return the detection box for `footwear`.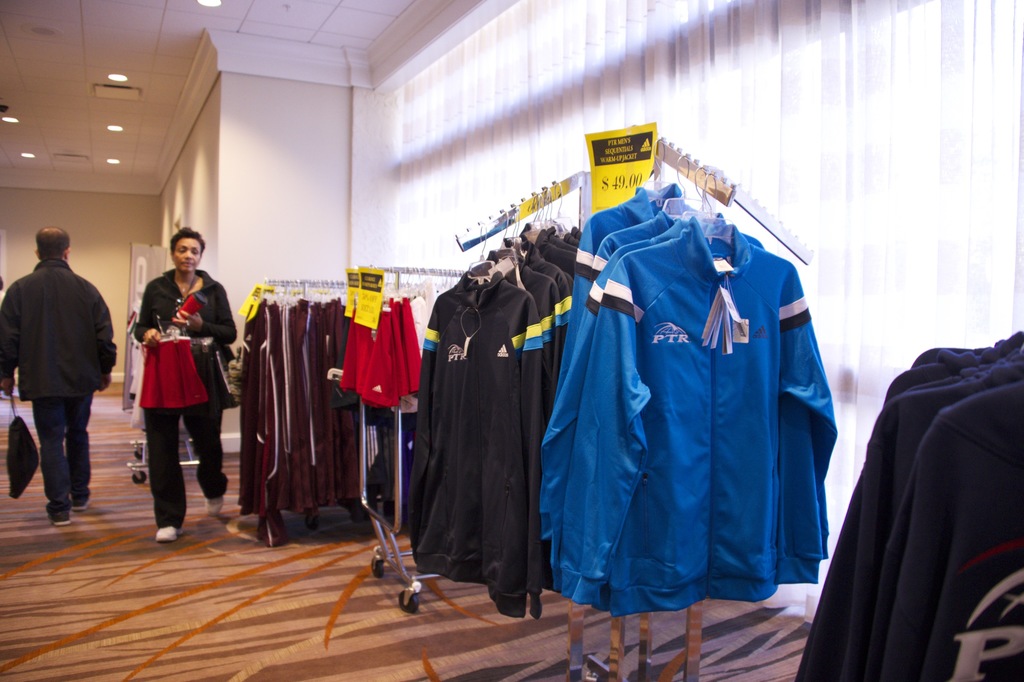
206:495:223:519.
